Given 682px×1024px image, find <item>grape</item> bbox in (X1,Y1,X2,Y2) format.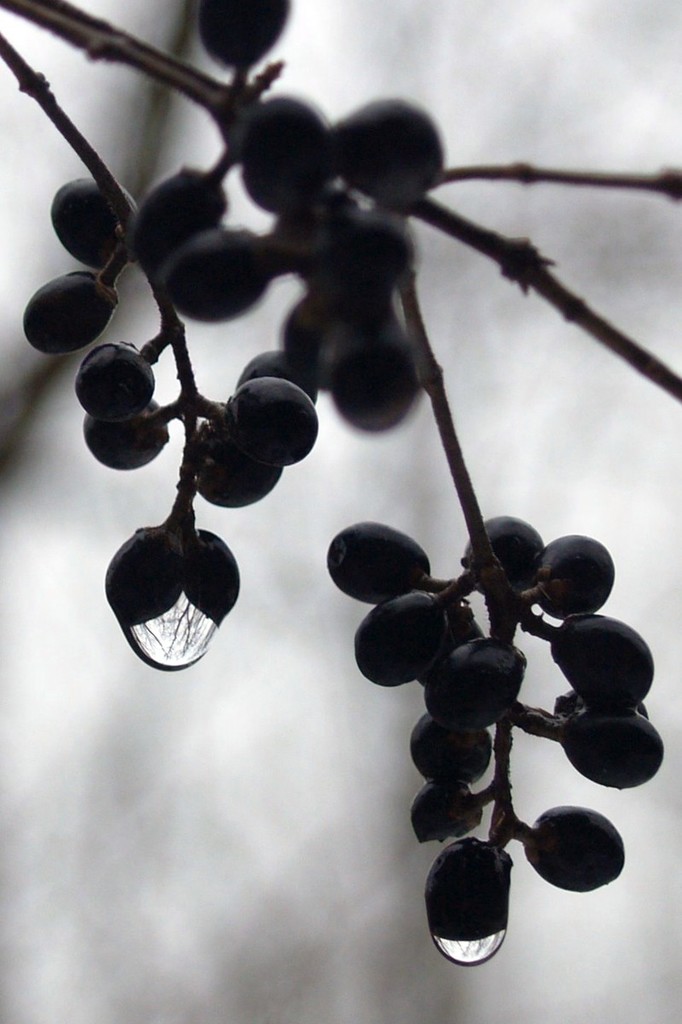
(50,180,128,269).
